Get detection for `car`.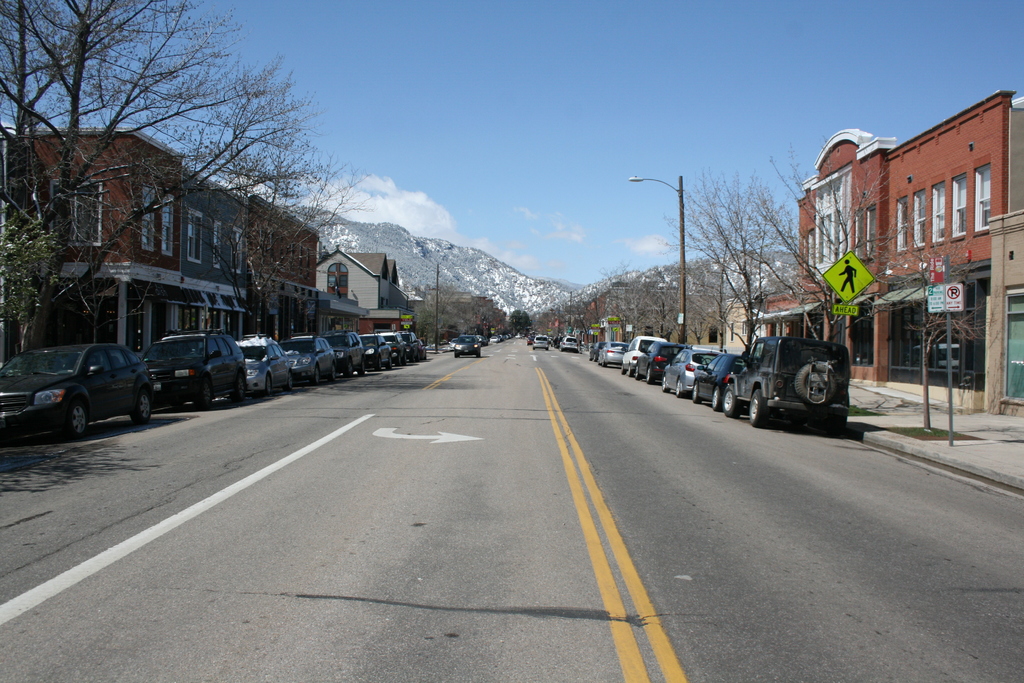
Detection: bbox=[492, 336, 500, 341].
